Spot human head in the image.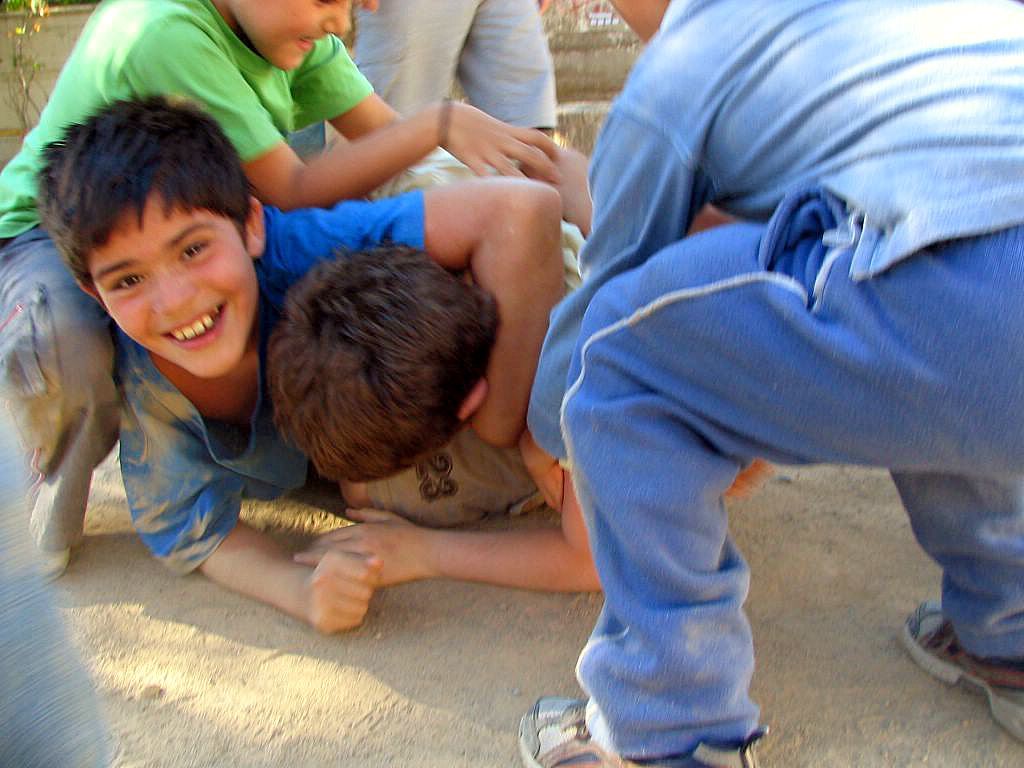
human head found at 606,0,673,41.
